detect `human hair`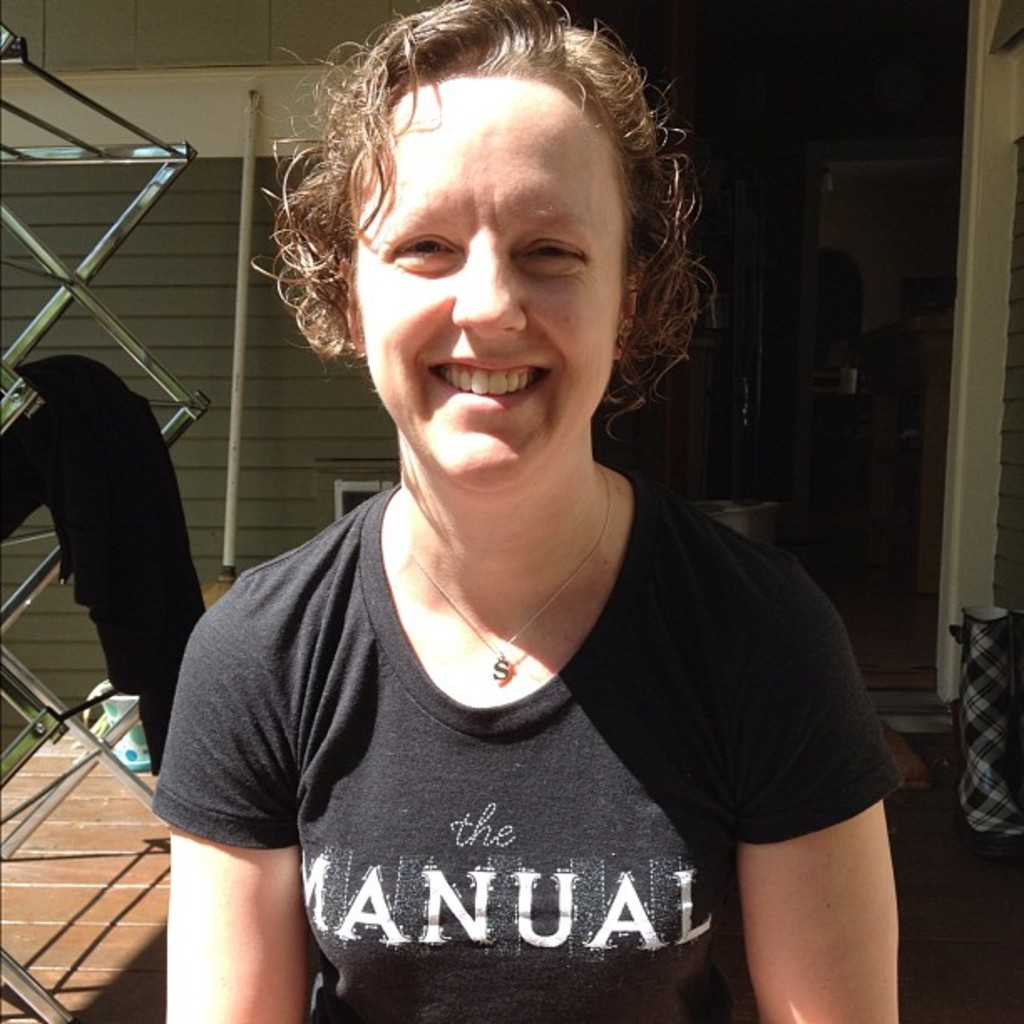
(left=281, top=0, right=693, bottom=447)
